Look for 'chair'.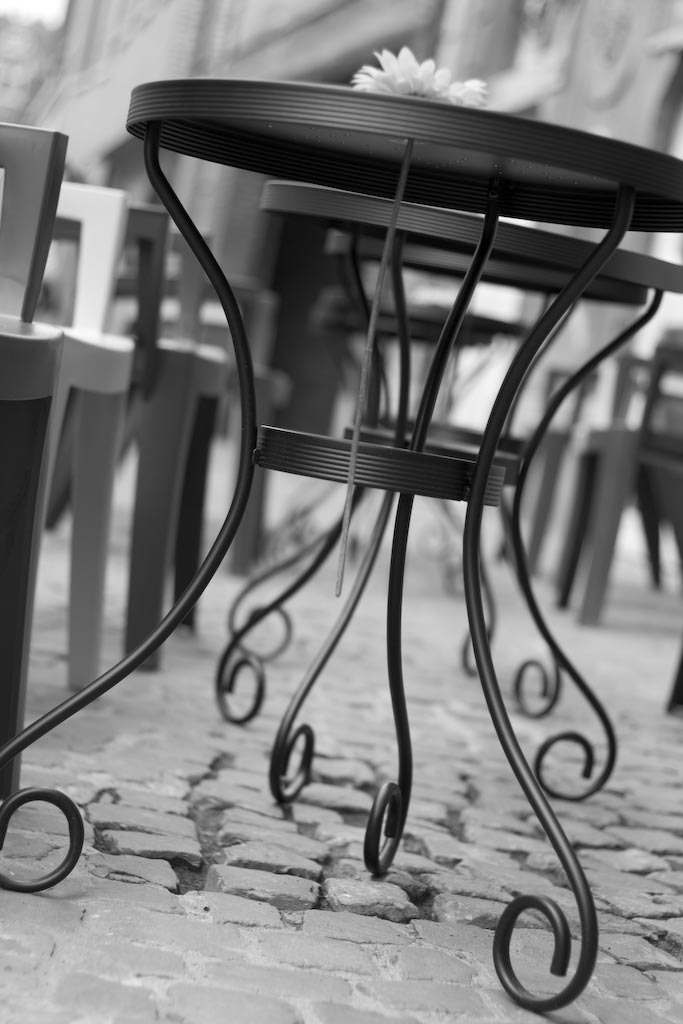
Found: <box>0,160,243,634</box>.
